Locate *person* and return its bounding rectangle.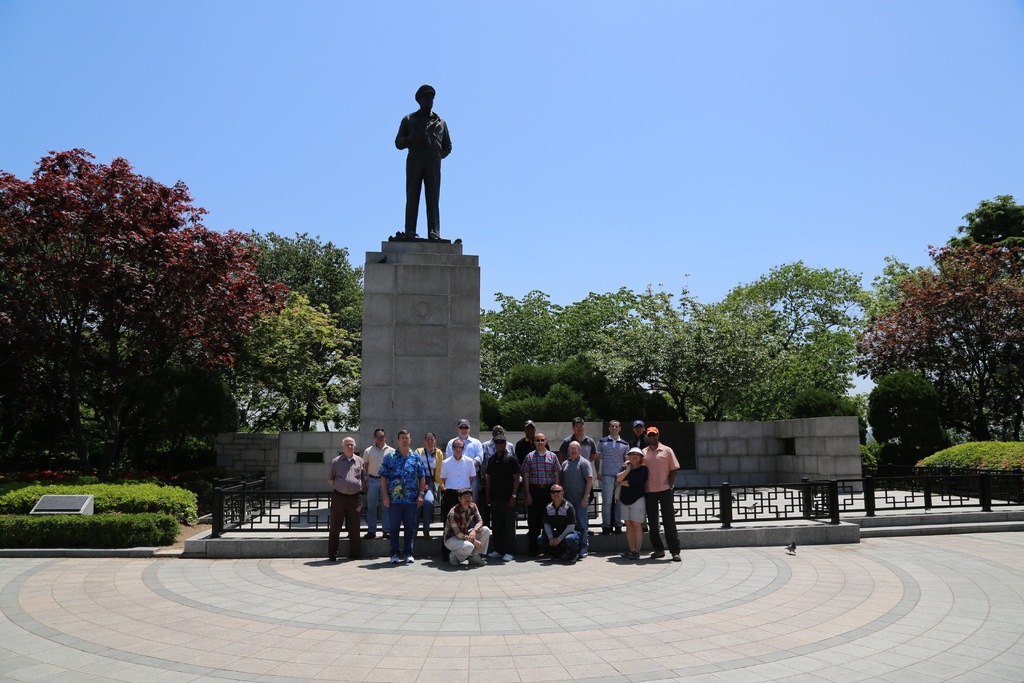
359/431/385/538.
